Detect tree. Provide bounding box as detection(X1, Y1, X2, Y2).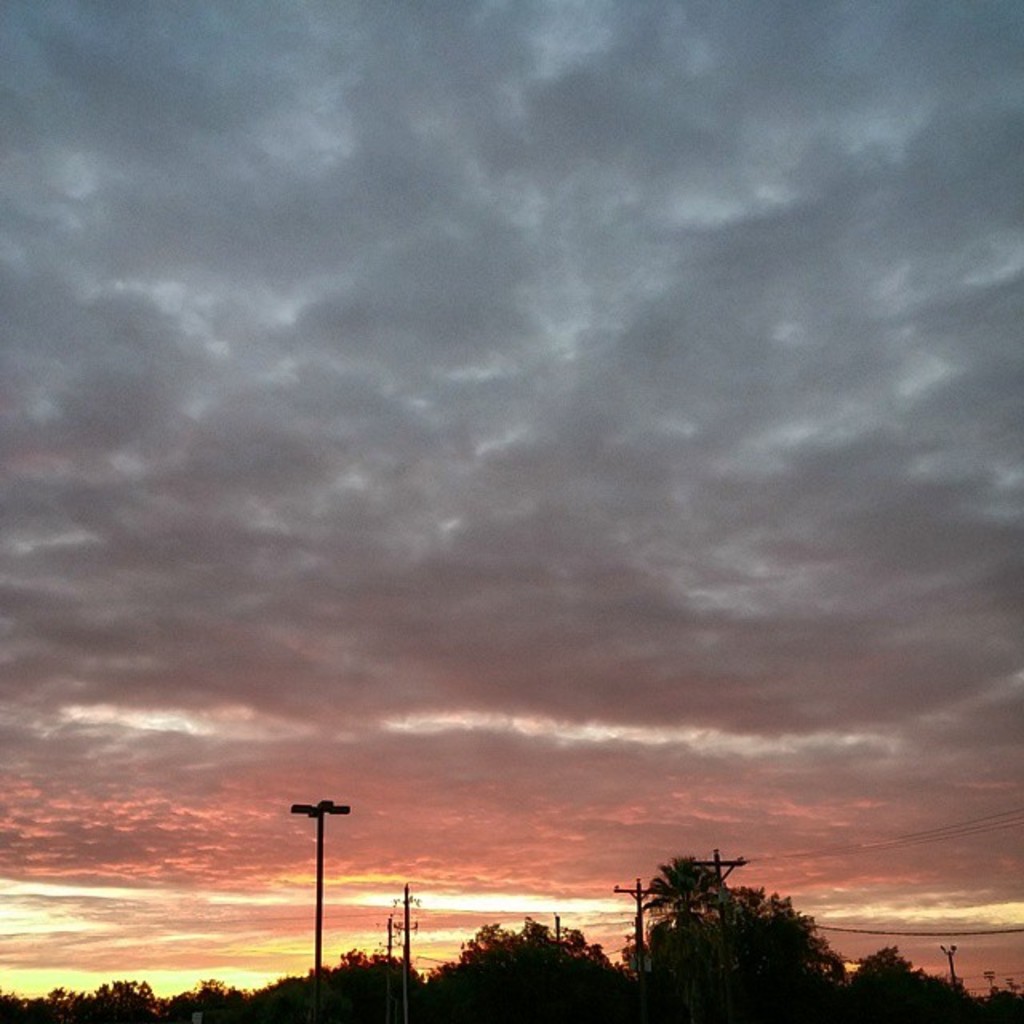
detection(432, 910, 629, 1022).
